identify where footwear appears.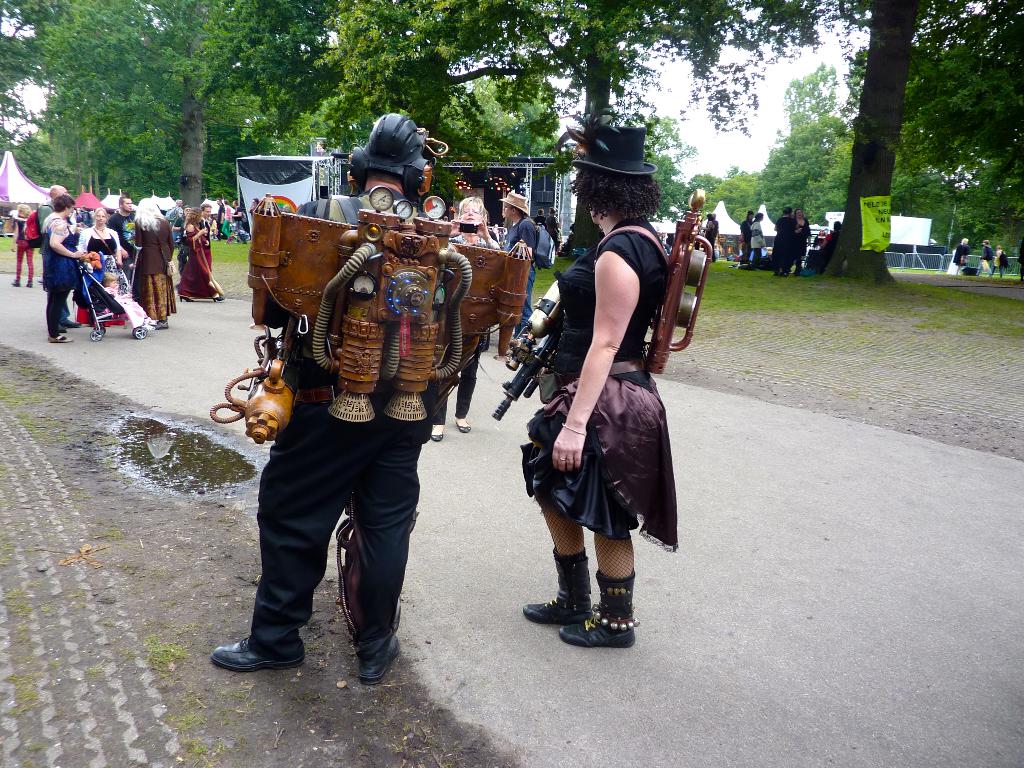
Appears at {"left": 516, "top": 544, "right": 612, "bottom": 628}.
